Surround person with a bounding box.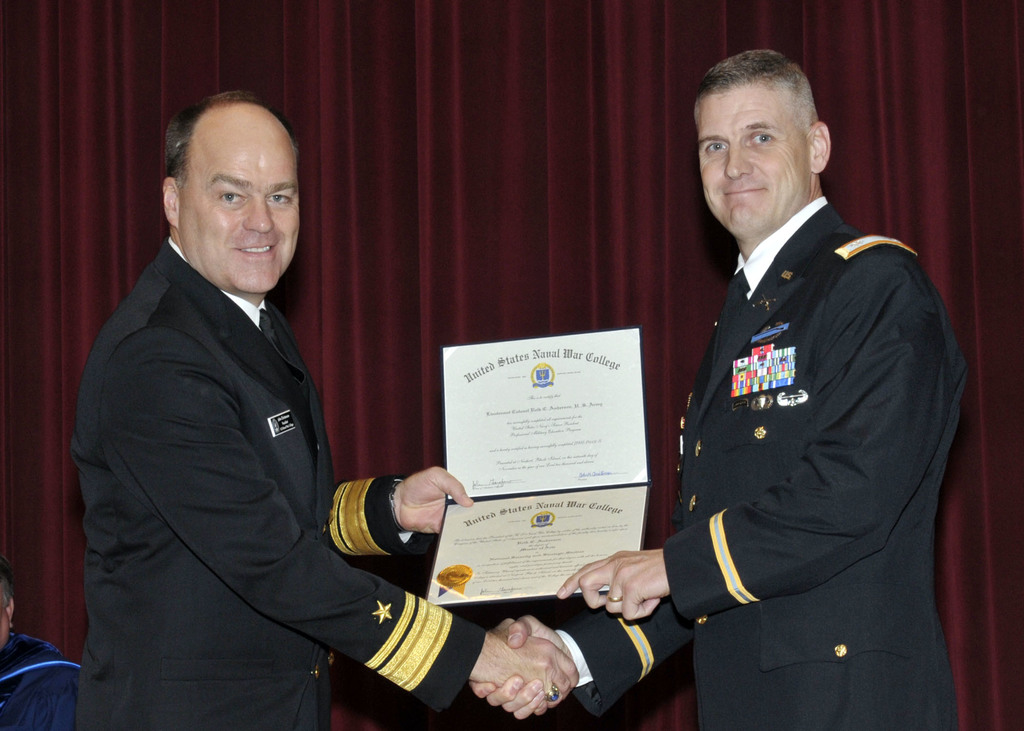
<box>0,559,82,730</box>.
